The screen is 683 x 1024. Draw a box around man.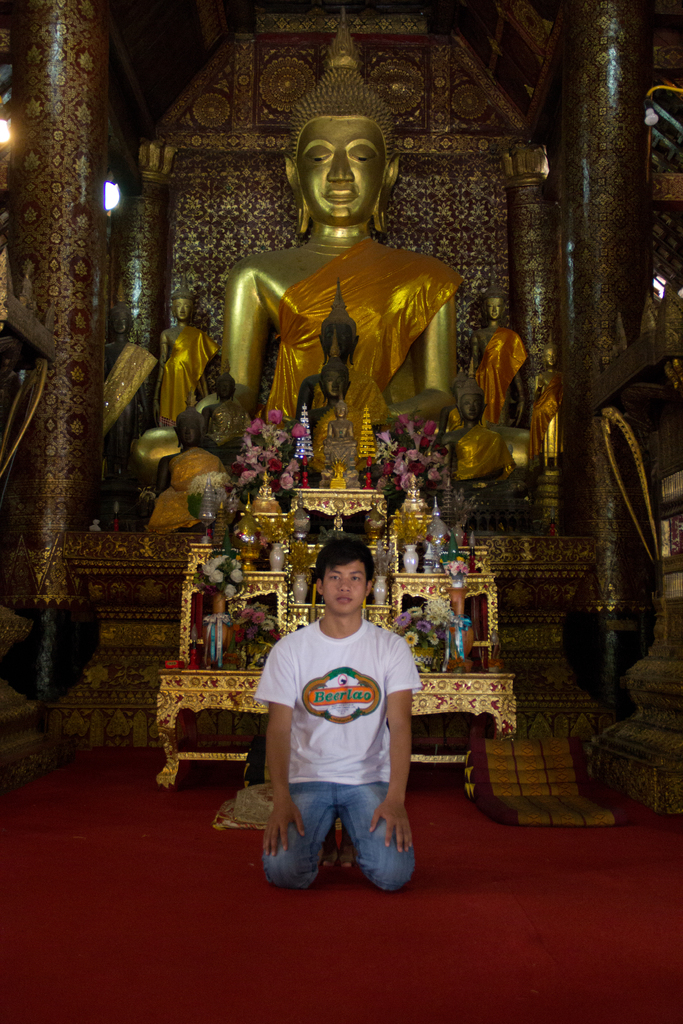
<box>464,285,529,429</box>.
